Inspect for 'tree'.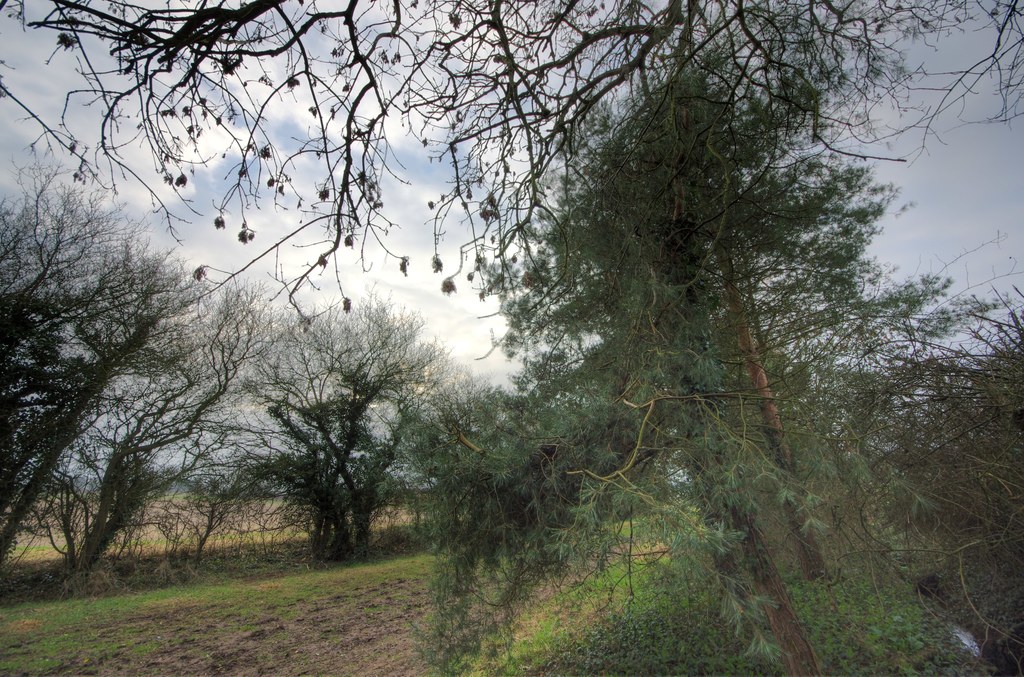
Inspection: bbox(0, 142, 216, 583).
